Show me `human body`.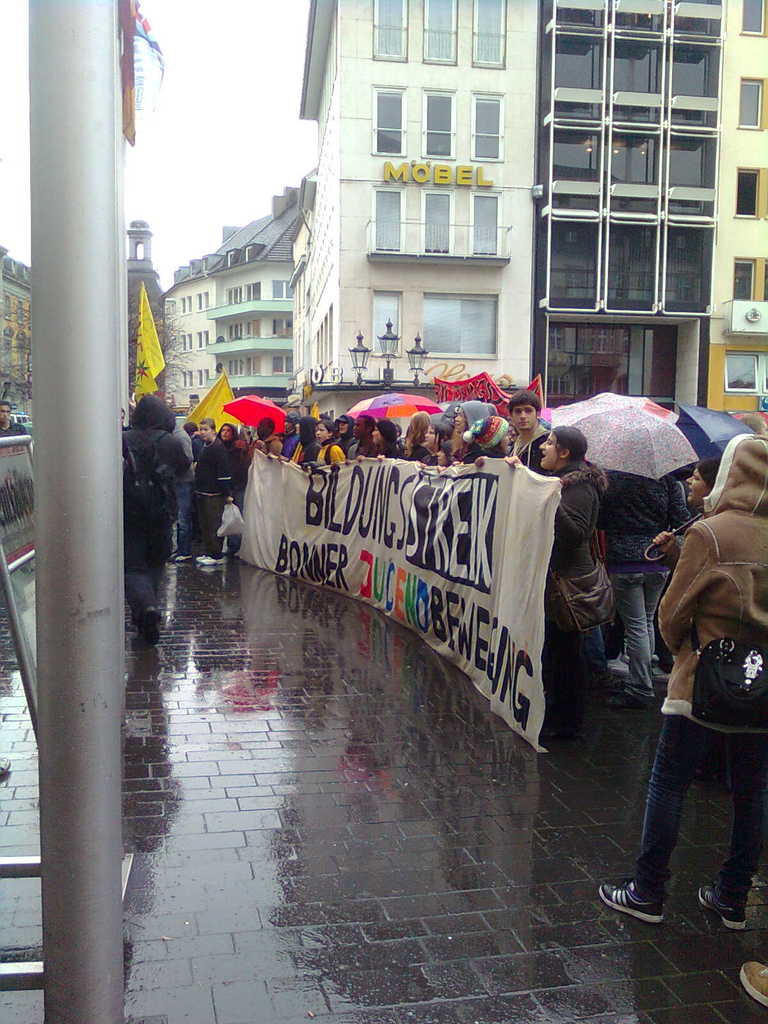
`human body` is here: [left=592, top=404, right=743, bottom=930].
